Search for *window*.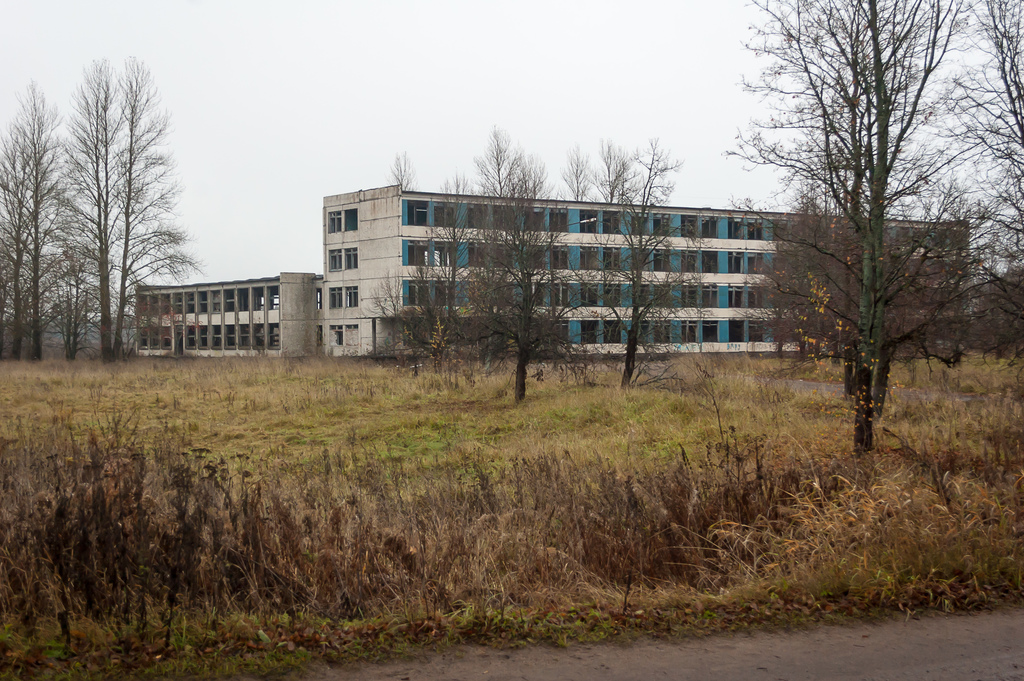
Found at crop(326, 248, 342, 275).
